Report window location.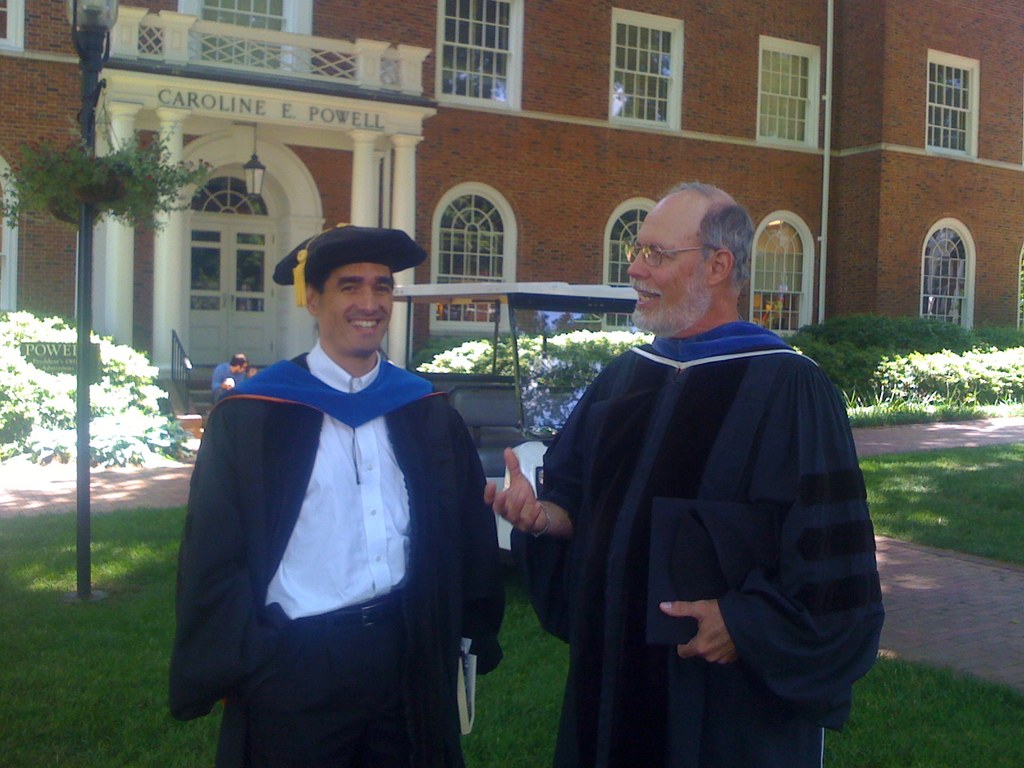
Report: <bbox>604, 197, 659, 284</bbox>.
